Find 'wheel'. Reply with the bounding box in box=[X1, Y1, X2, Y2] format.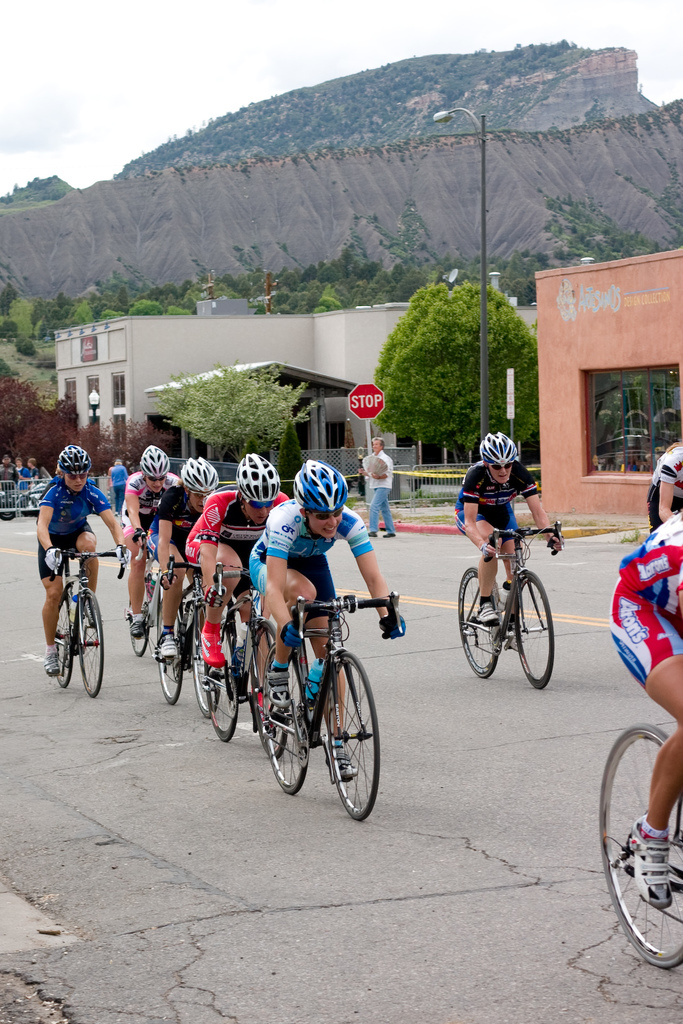
box=[207, 603, 243, 738].
